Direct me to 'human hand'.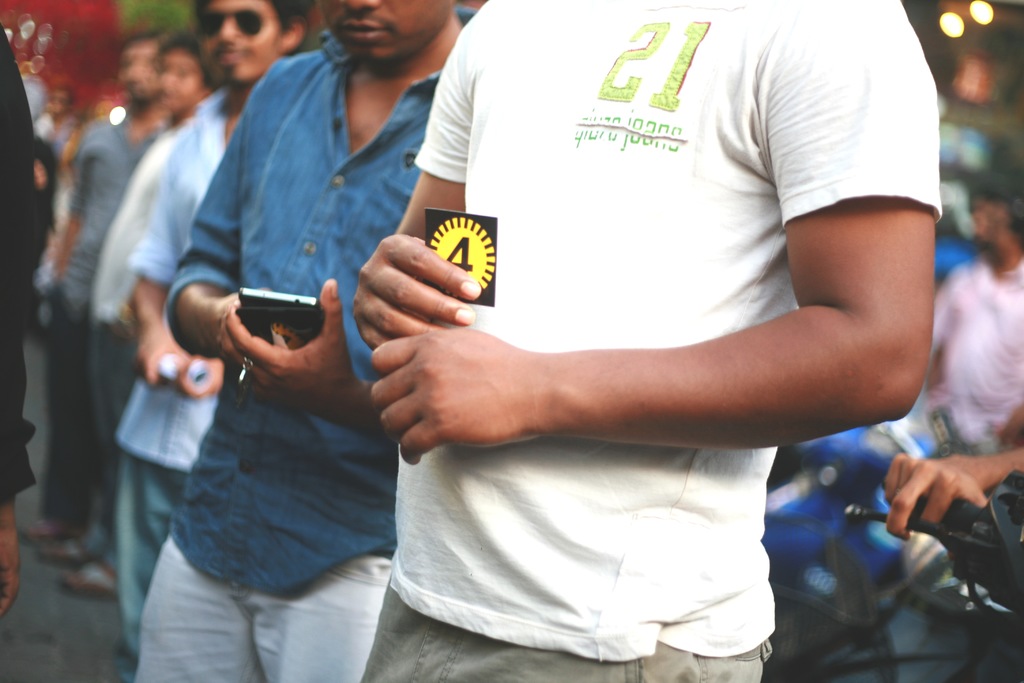
Direction: 880, 452, 998, 544.
